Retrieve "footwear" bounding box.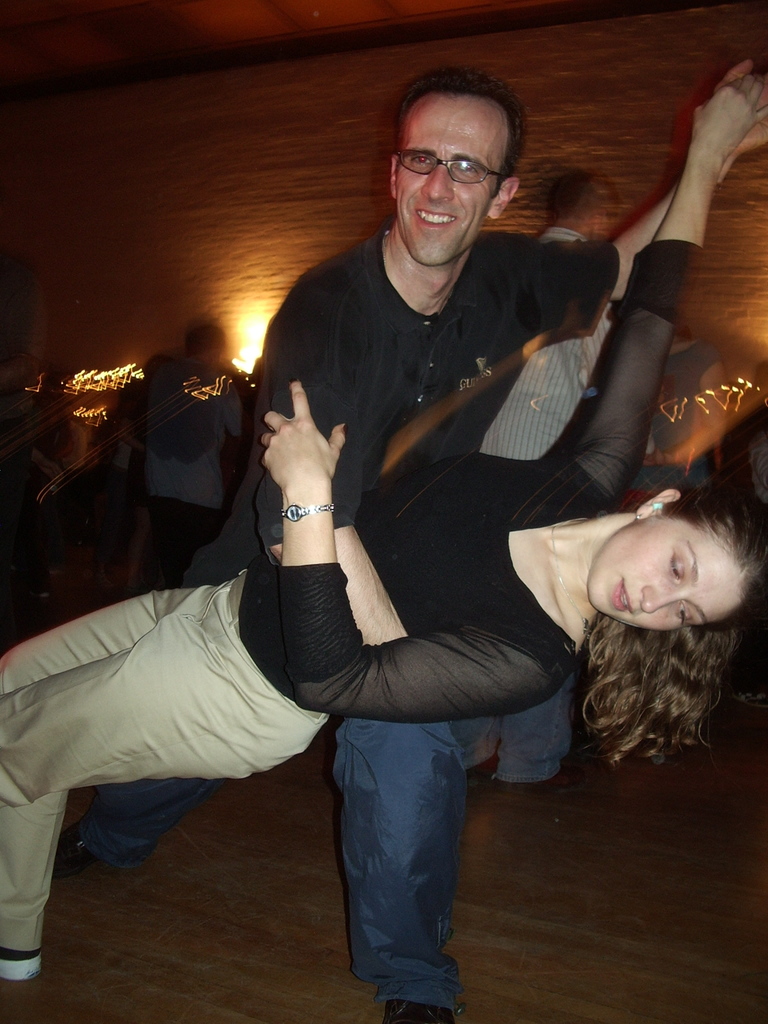
Bounding box: region(506, 769, 591, 801).
